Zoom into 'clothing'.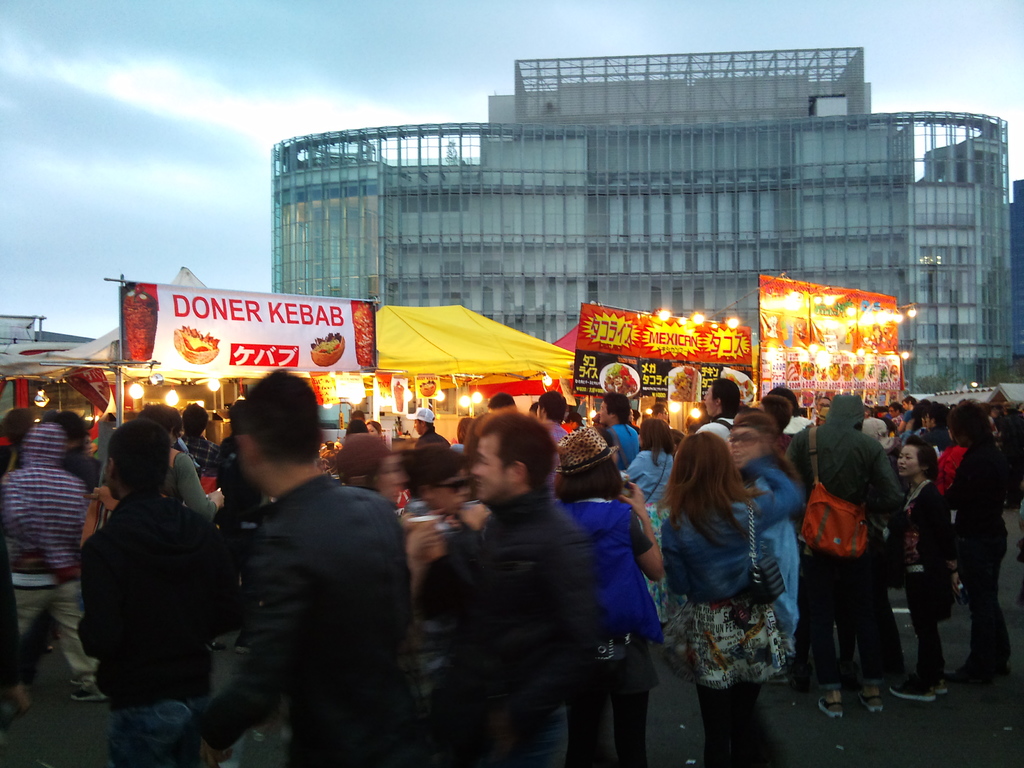
Zoom target: [949,436,1010,651].
